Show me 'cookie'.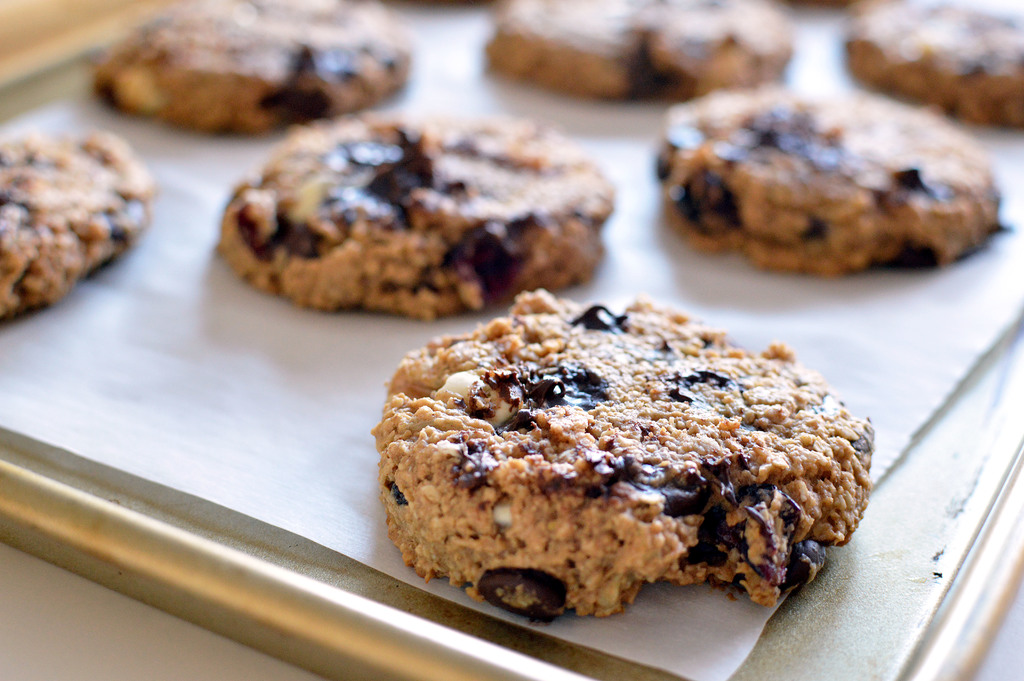
'cookie' is here: [left=656, top=83, right=1002, bottom=279].
